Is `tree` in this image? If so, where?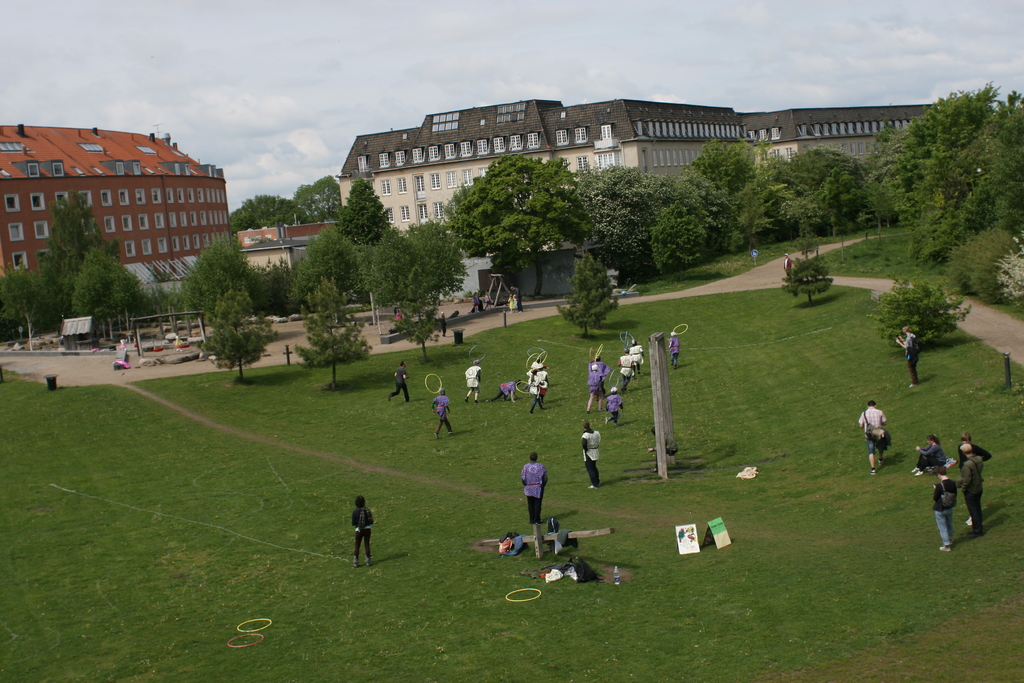
Yes, at <region>66, 245, 142, 342</region>.
